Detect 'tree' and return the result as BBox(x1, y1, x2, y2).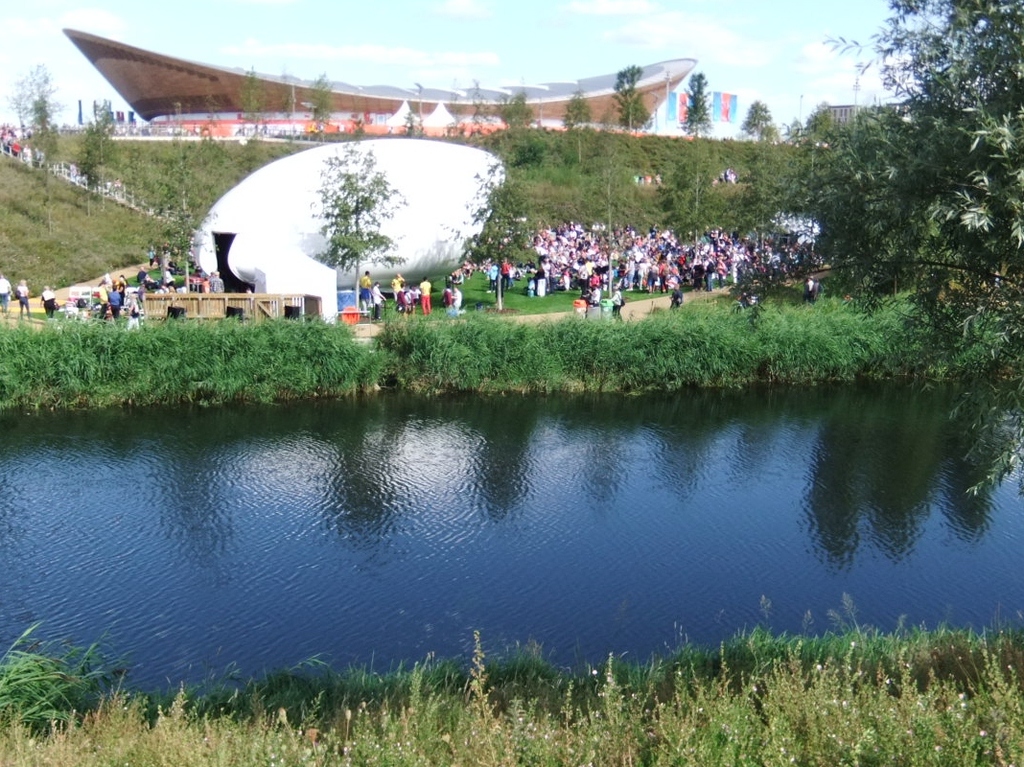
BBox(611, 65, 649, 130).
